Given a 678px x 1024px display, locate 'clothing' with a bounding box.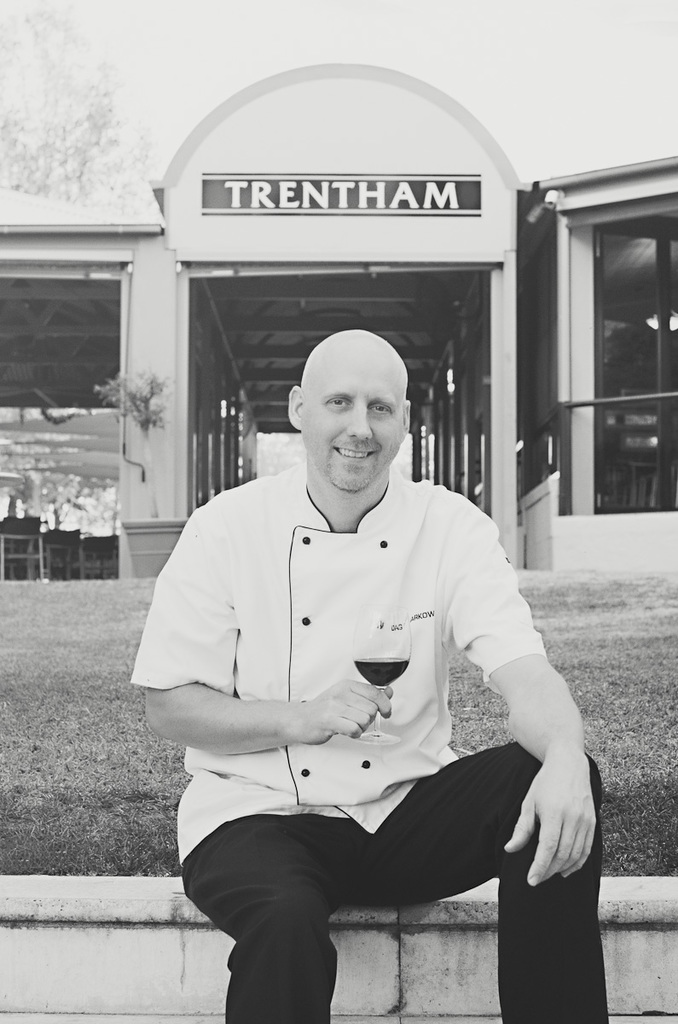
Located: locate(138, 439, 591, 949).
